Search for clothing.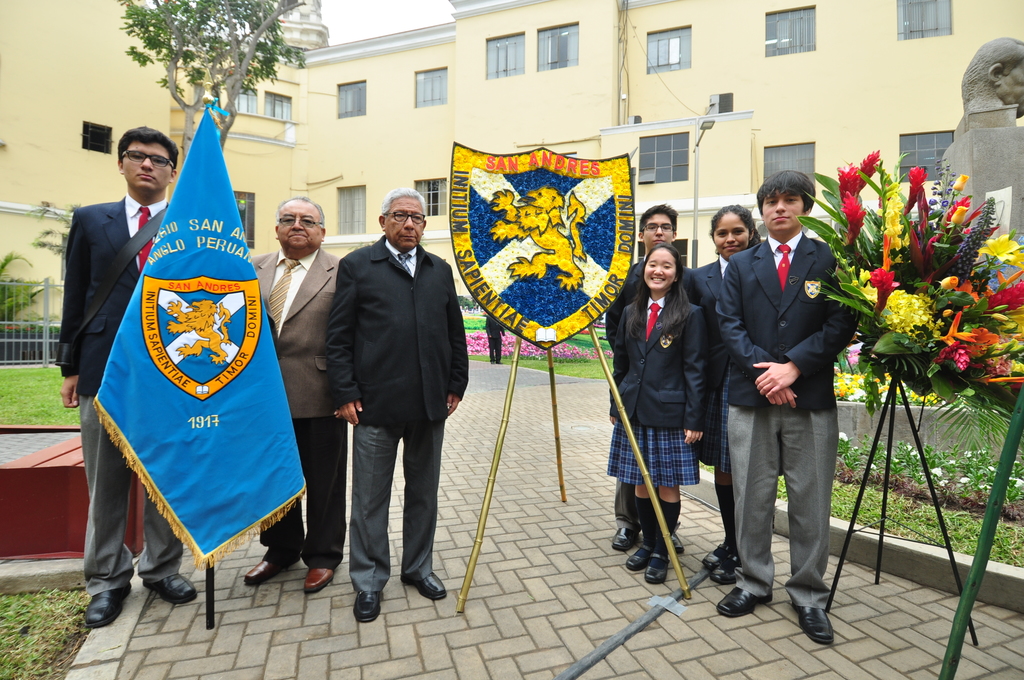
Found at 720,165,865,614.
